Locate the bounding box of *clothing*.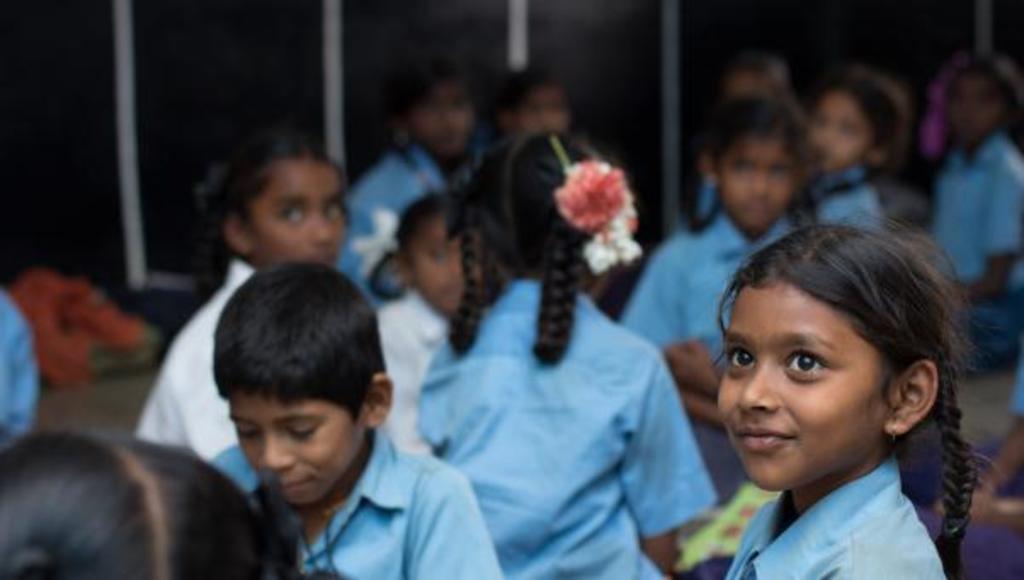
Bounding box: 422,265,703,575.
